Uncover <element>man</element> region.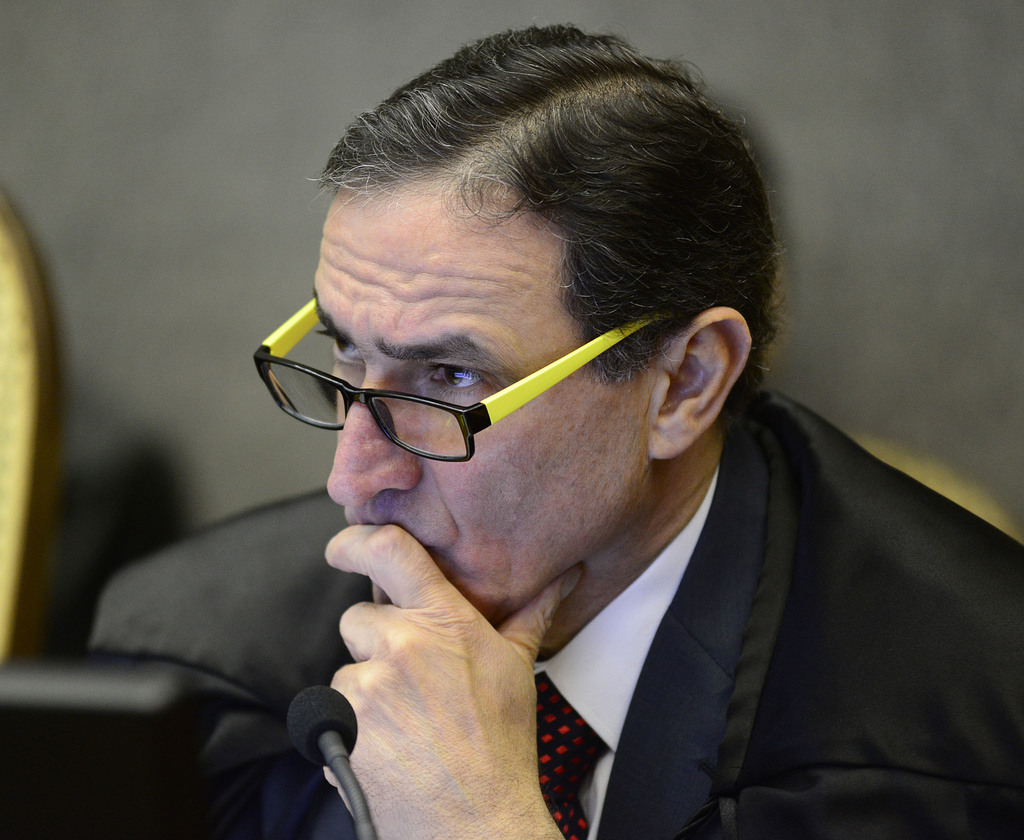
Uncovered: region(161, 63, 1023, 839).
